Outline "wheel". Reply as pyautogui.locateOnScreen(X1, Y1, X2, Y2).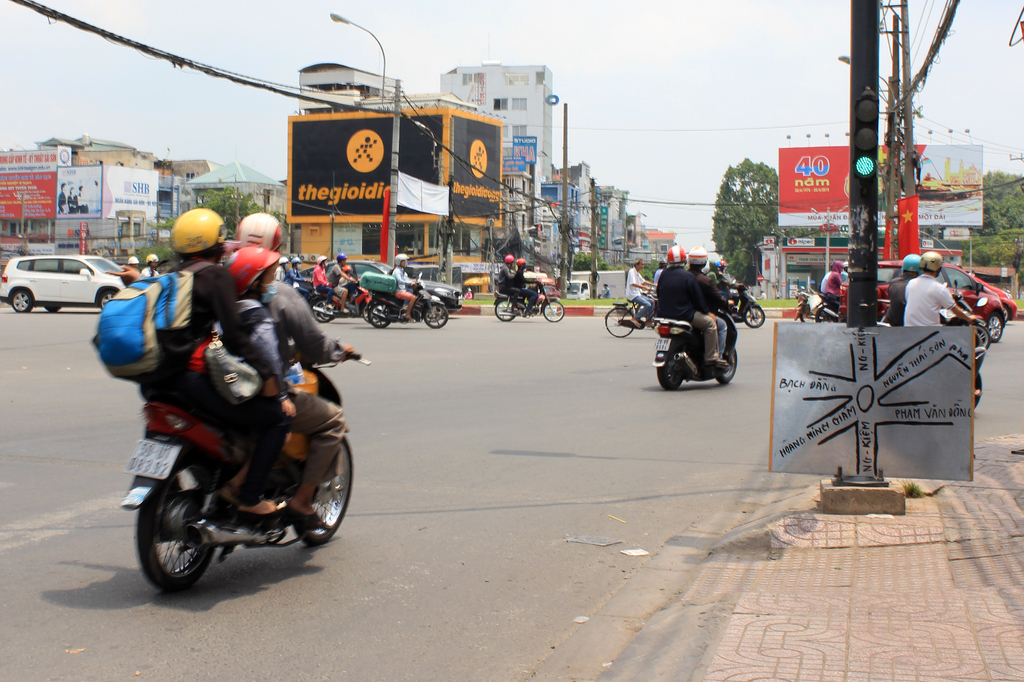
pyautogui.locateOnScreen(543, 299, 564, 324).
